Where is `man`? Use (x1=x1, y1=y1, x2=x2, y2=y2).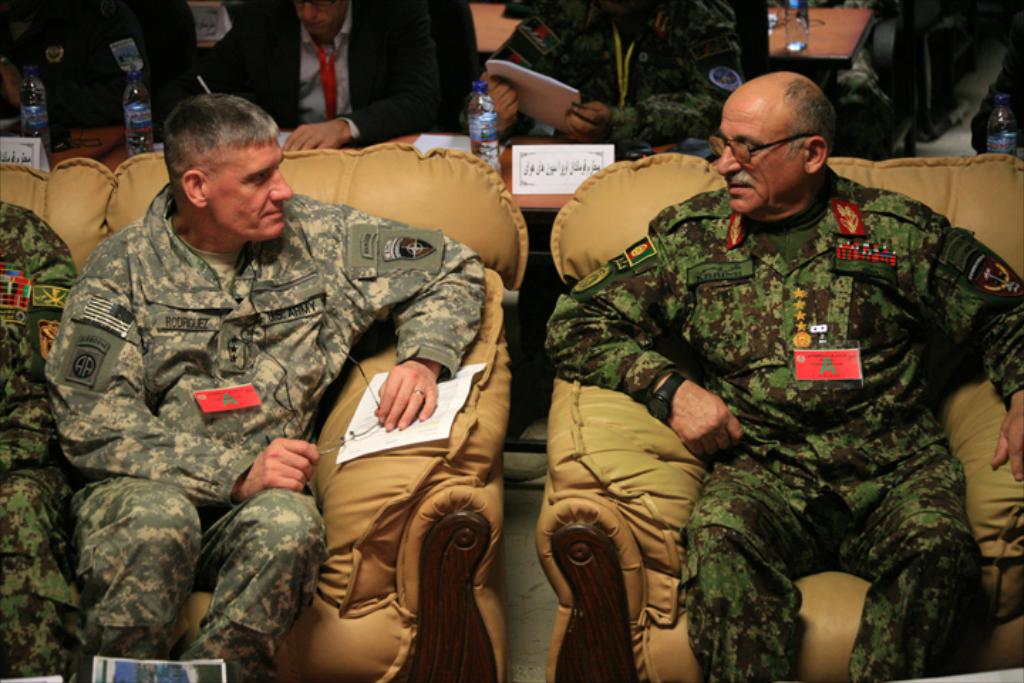
(x1=0, y1=196, x2=87, y2=682).
